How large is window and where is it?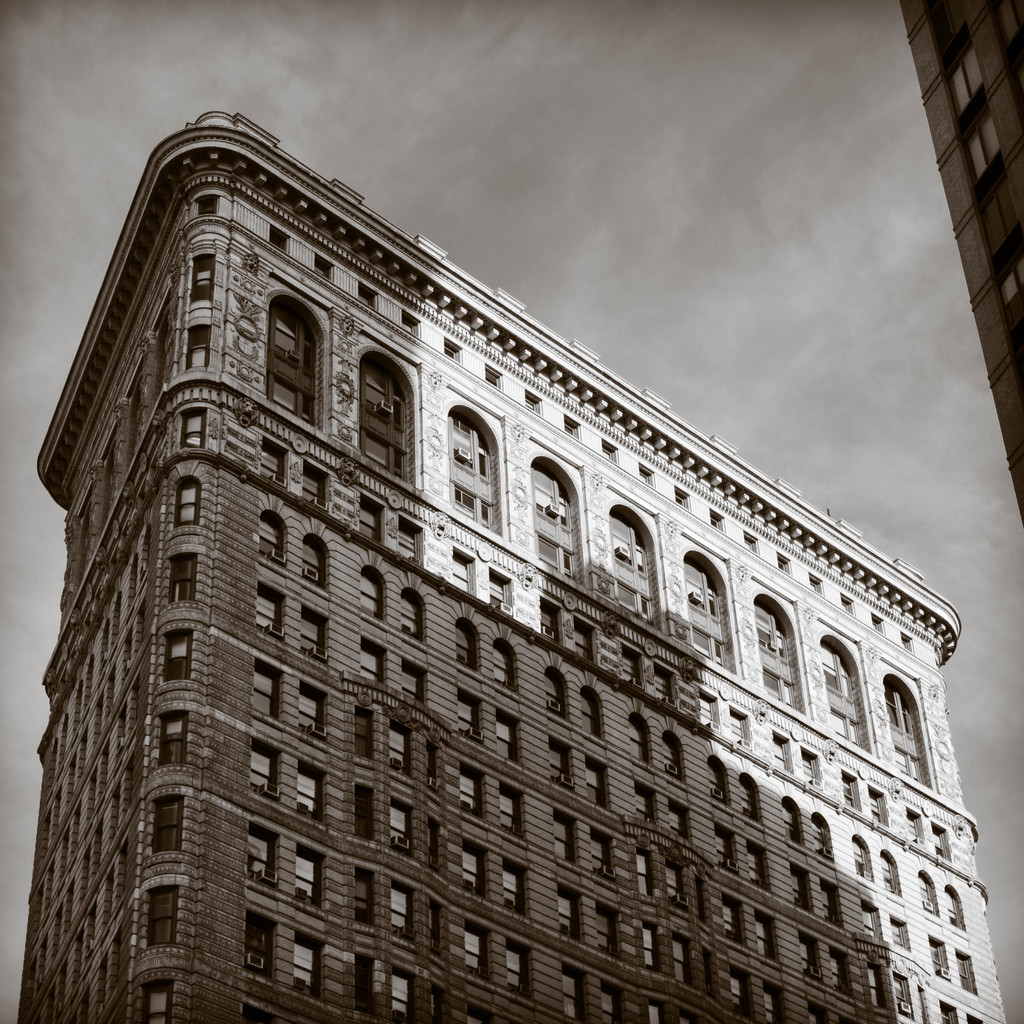
Bounding box: pyautogui.locateOnScreen(920, 869, 942, 915).
